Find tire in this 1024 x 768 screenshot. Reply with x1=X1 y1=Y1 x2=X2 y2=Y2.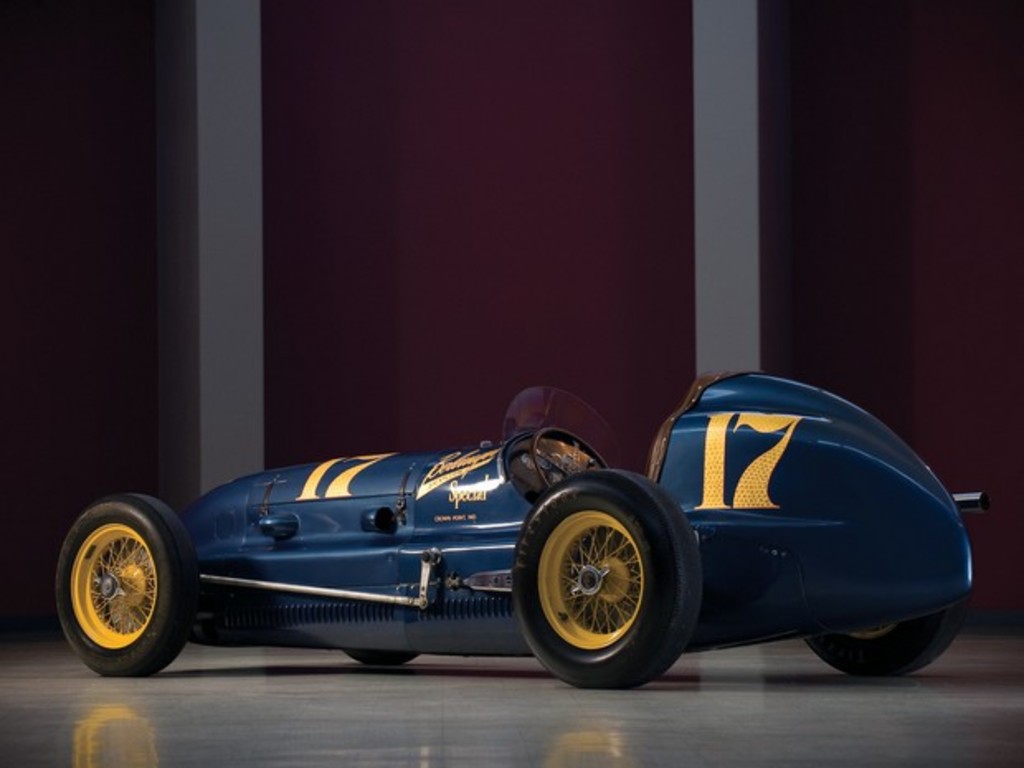
x1=801 y1=596 x2=965 y2=676.
